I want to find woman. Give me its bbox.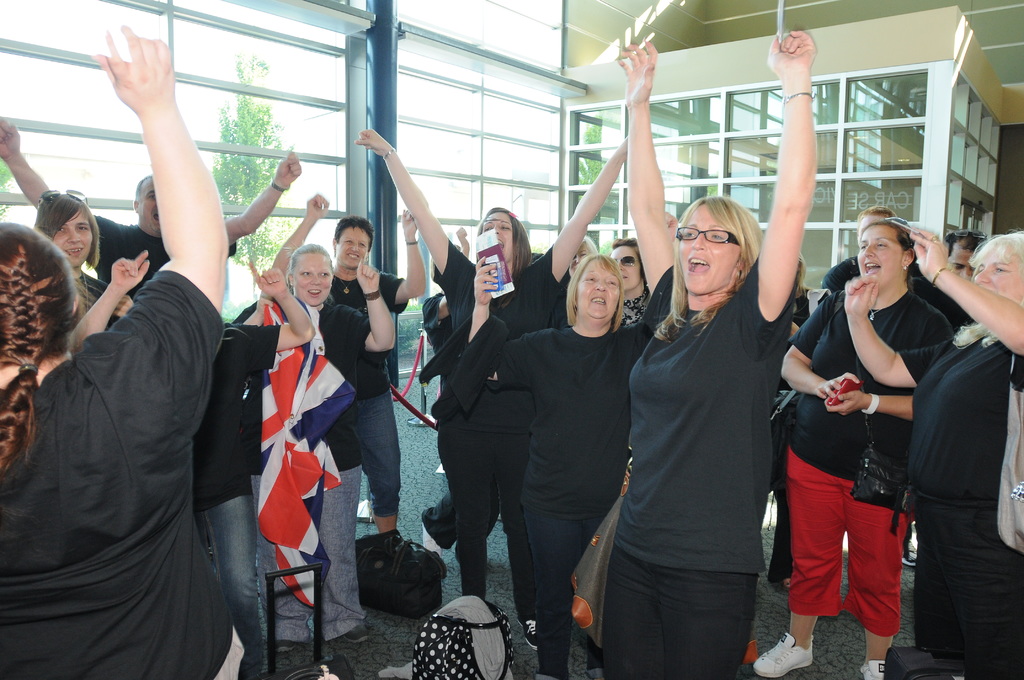
<box>23,101,253,676</box>.
